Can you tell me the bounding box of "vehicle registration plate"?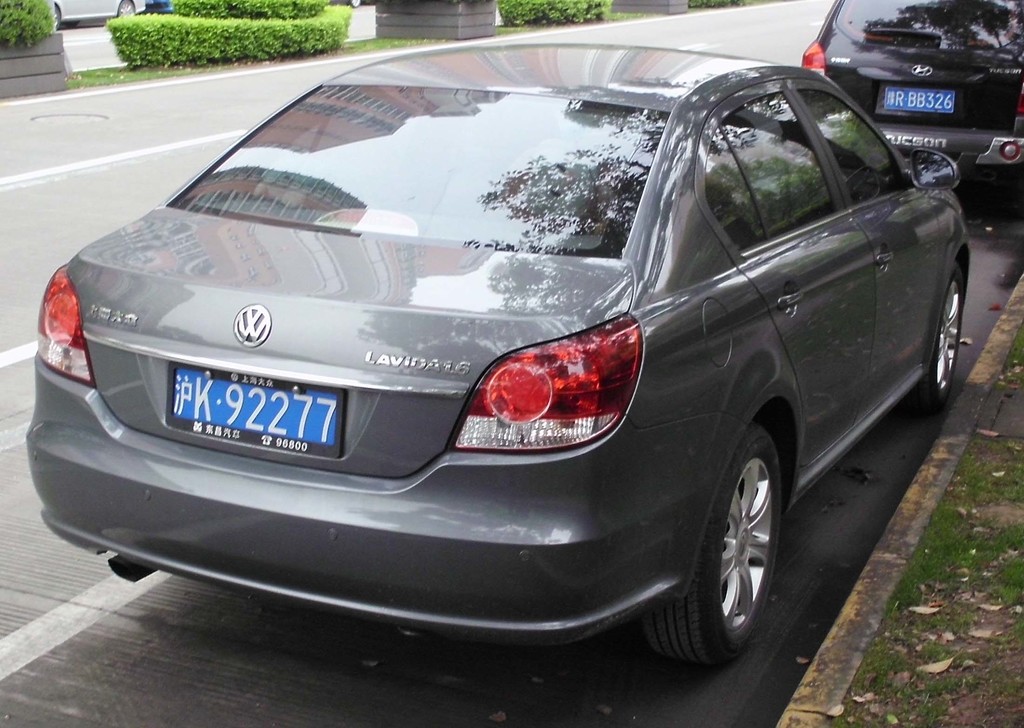
l=164, t=361, r=343, b=457.
